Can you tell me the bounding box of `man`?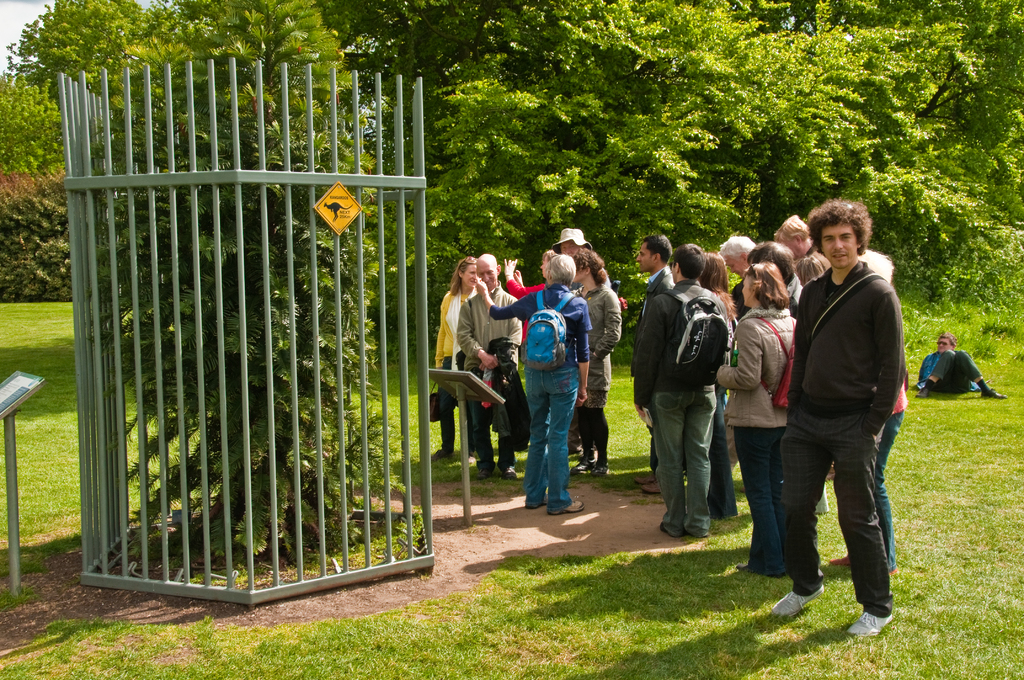
detection(911, 330, 1006, 403).
